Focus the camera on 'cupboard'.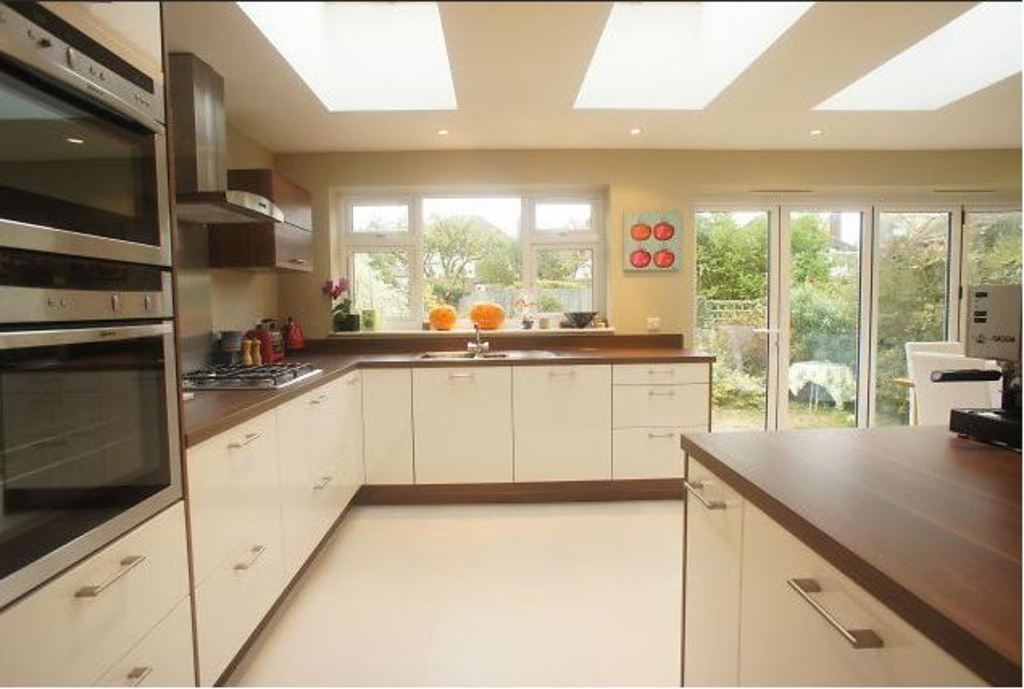
Focus region: box=[672, 424, 1022, 686].
